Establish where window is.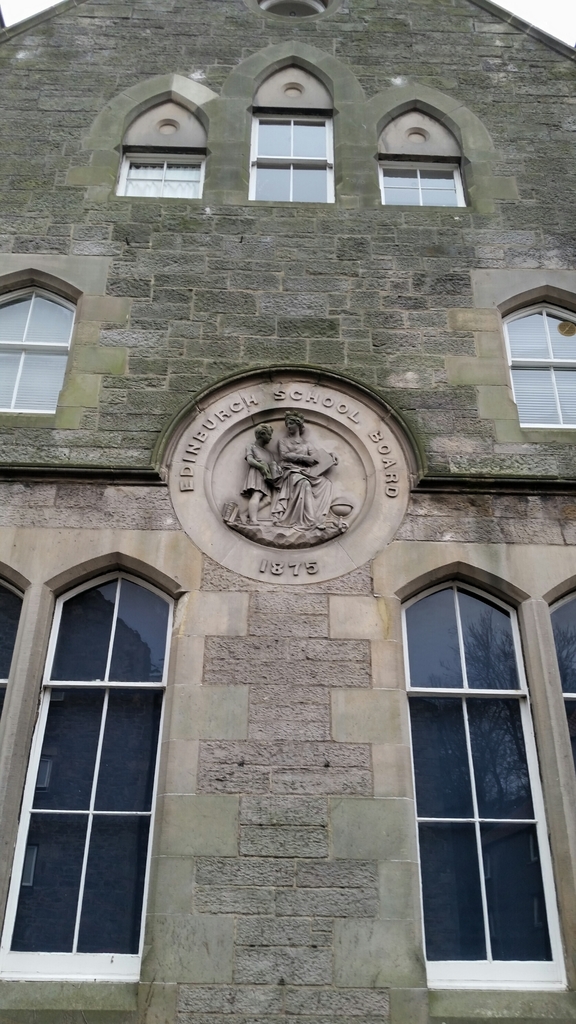
Established at <box>0,556,189,981</box>.
